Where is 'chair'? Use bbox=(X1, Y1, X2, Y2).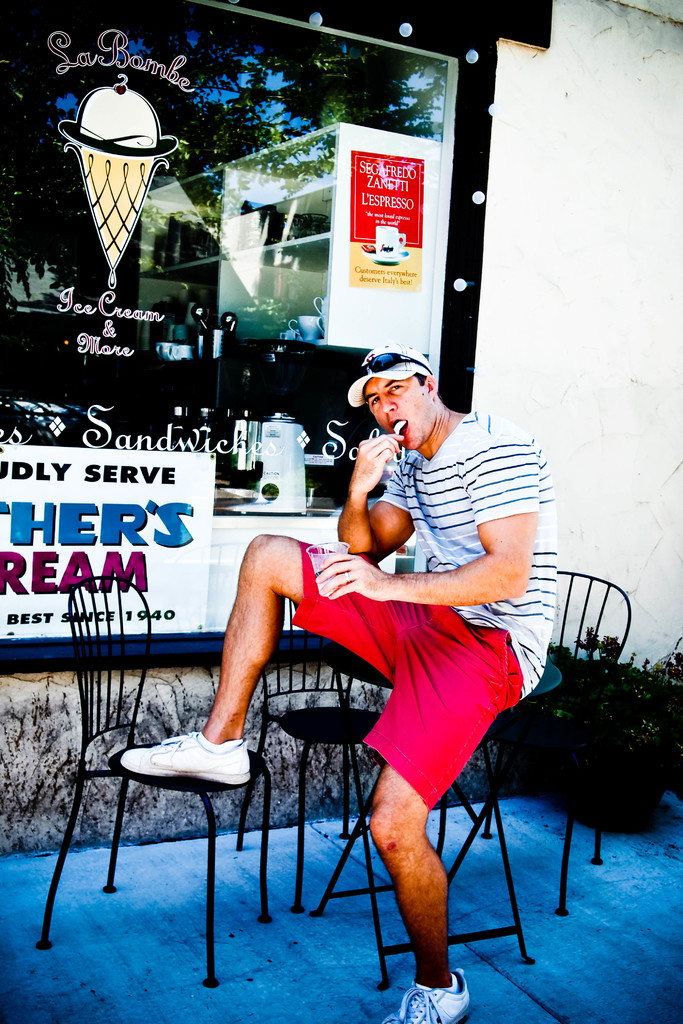
bbox=(48, 591, 283, 971).
